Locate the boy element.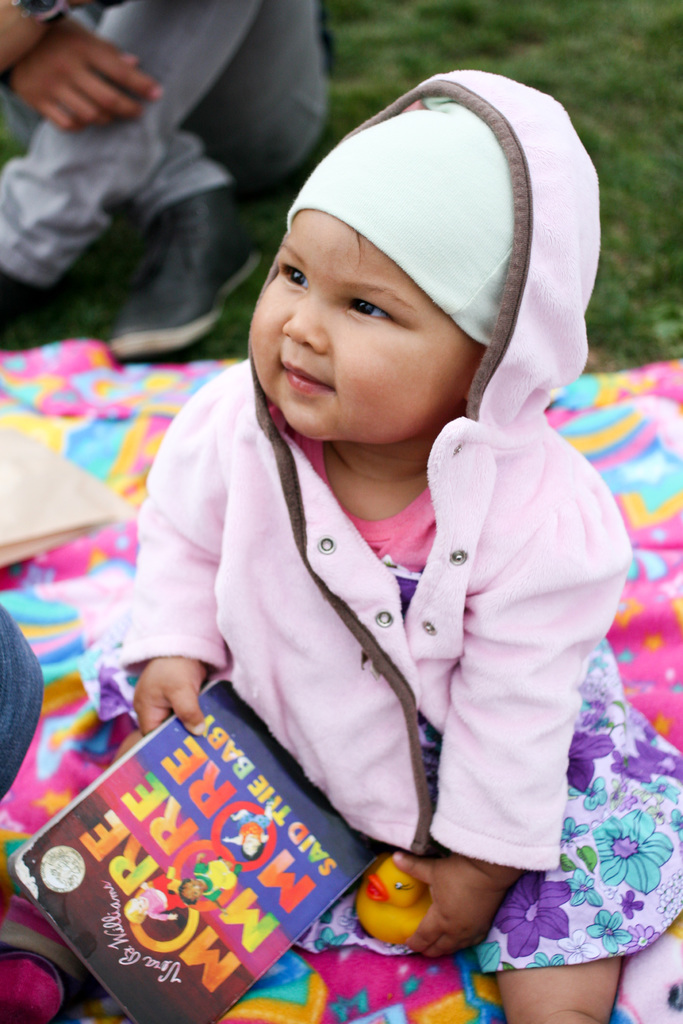
Element bbox: Rect(152, 65, 643, 1004).
